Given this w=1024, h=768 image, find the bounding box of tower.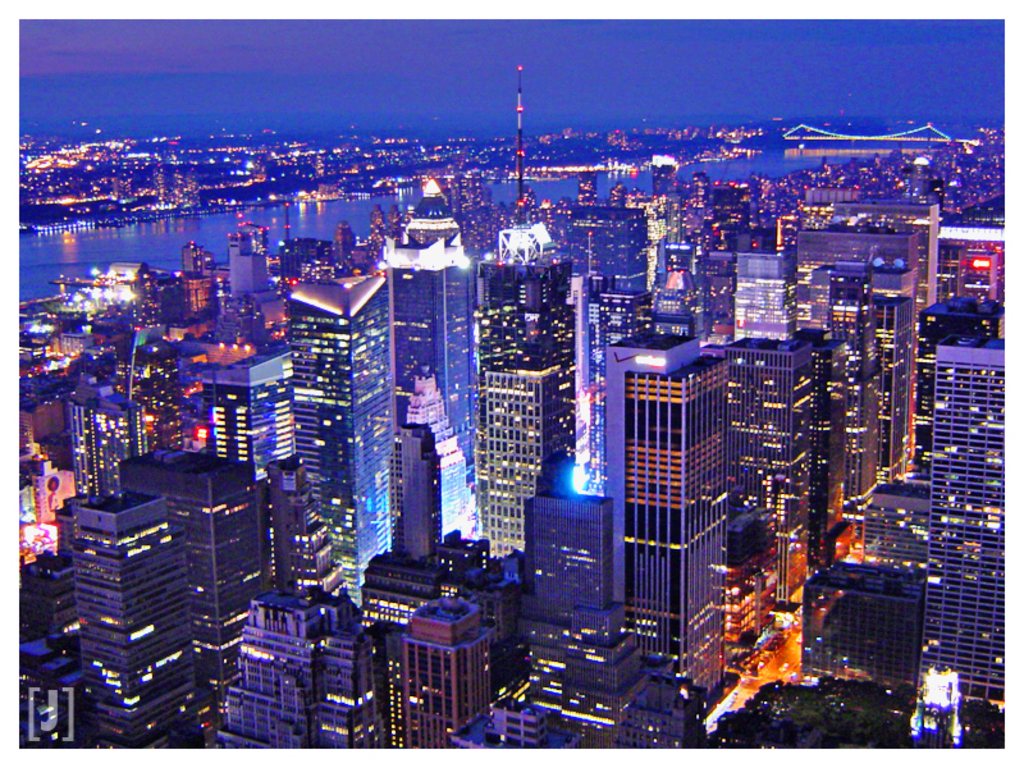
(396, 372, 474, 557).
